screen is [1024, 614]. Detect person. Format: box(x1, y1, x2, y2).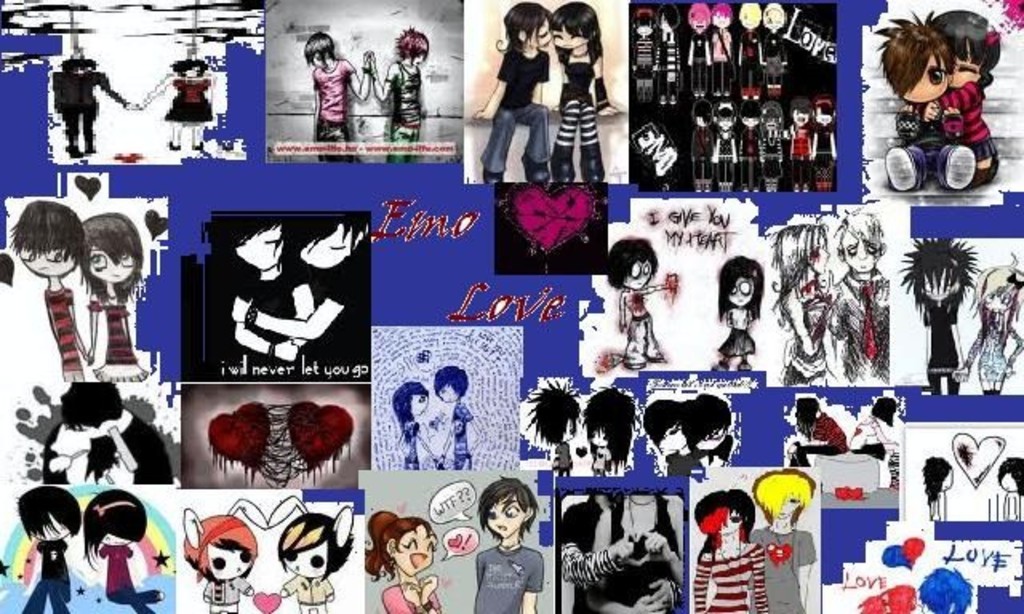
box(829, 201, 891, 382).
